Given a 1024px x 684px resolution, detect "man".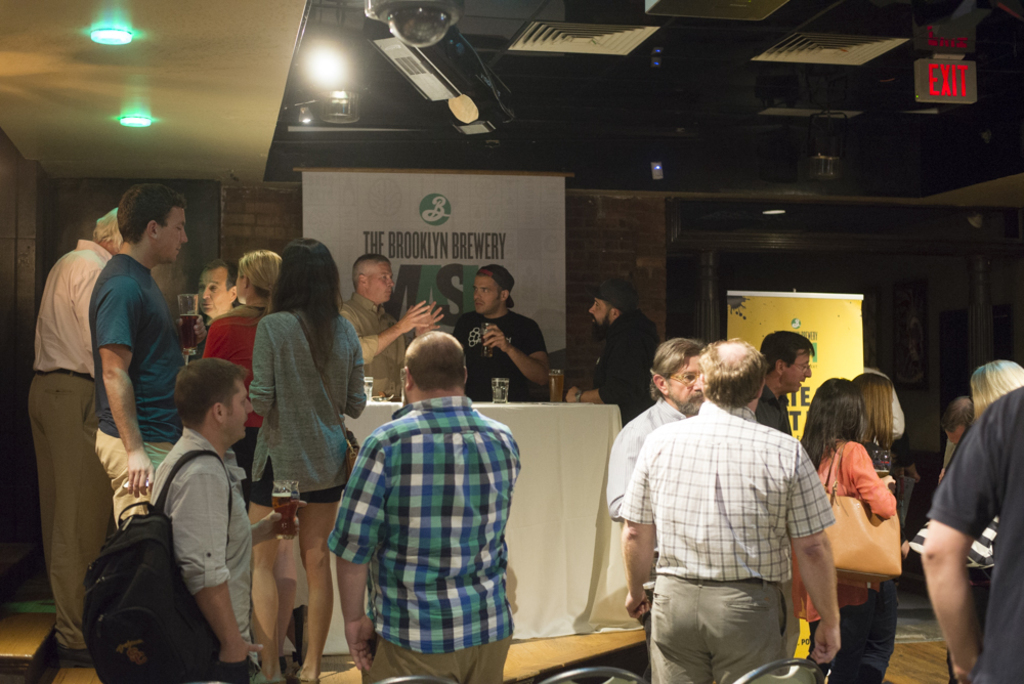
BBox(138, 356, 264, 683).
